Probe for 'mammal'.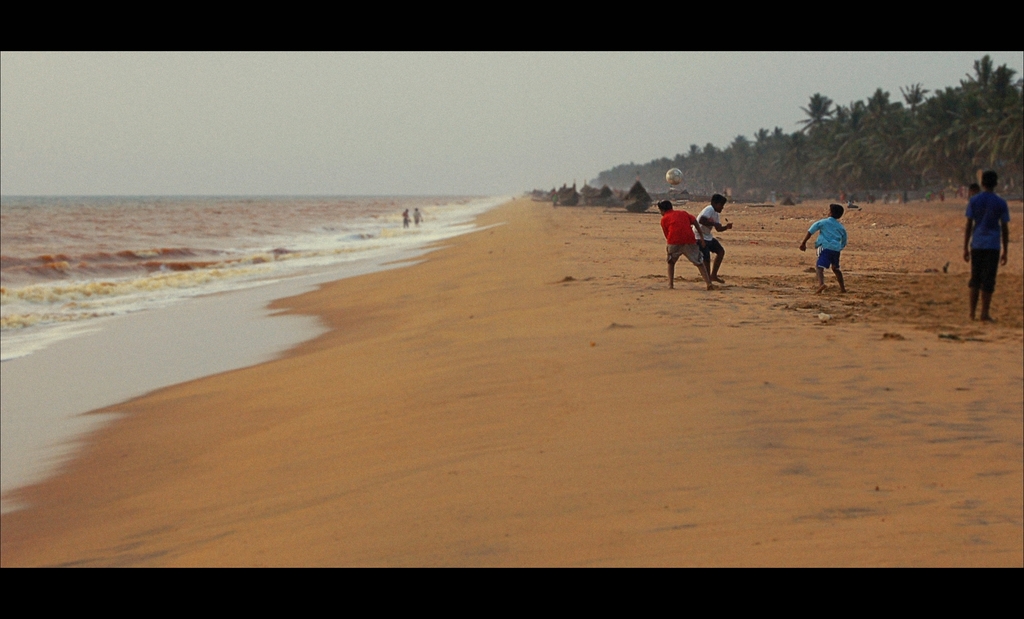
Probe result: detection(922, 190, 934, 202).
